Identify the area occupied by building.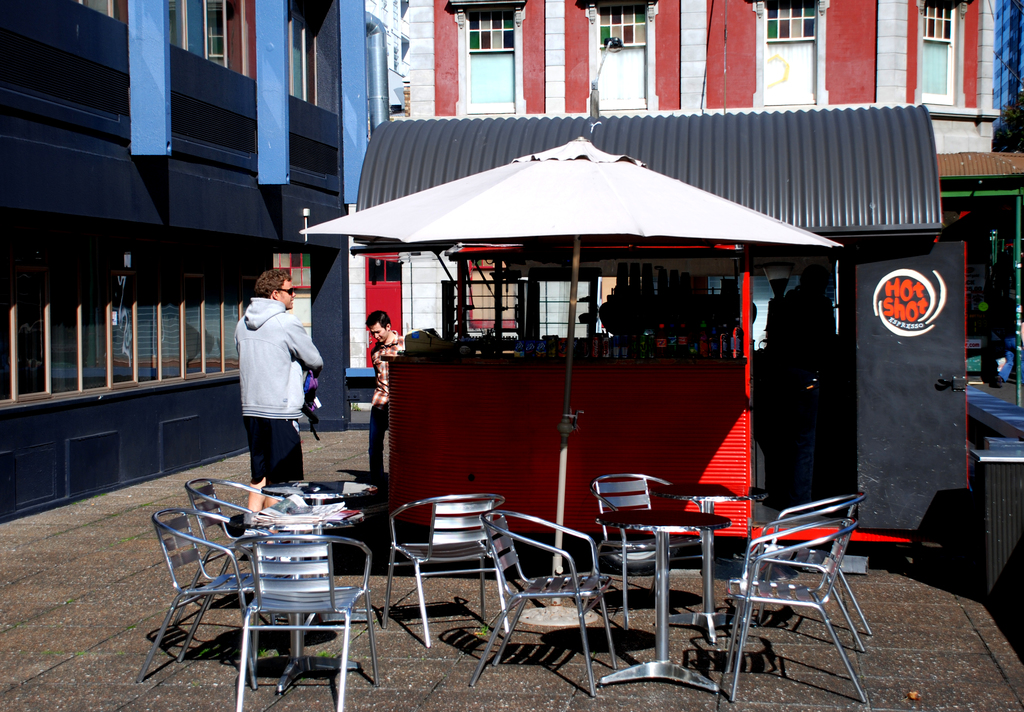
Area: bbox(404, 0, 1023, 376).
